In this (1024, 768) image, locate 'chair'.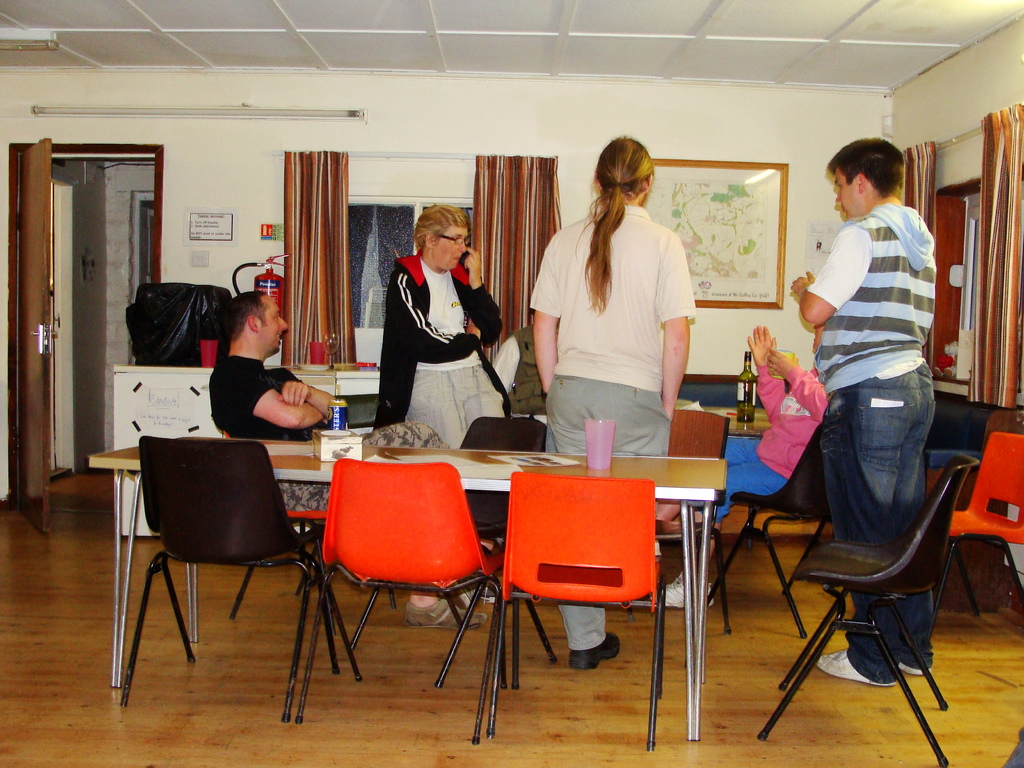
Bounding box: select_region(752, 454, 980, 767).
